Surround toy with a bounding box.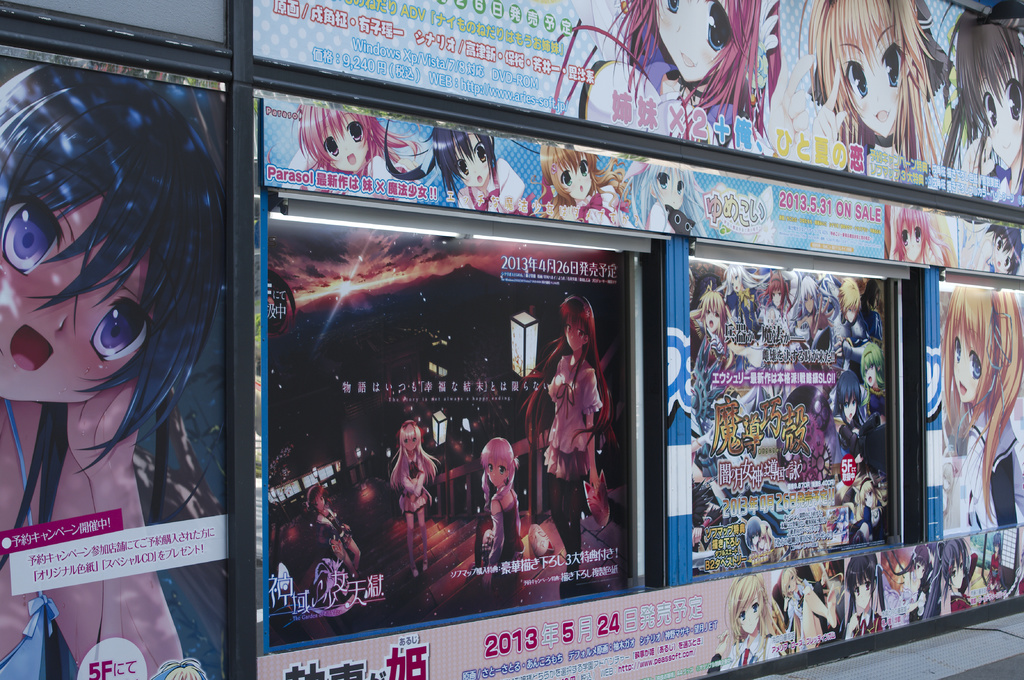
<box>629,166,722,233</box>.
